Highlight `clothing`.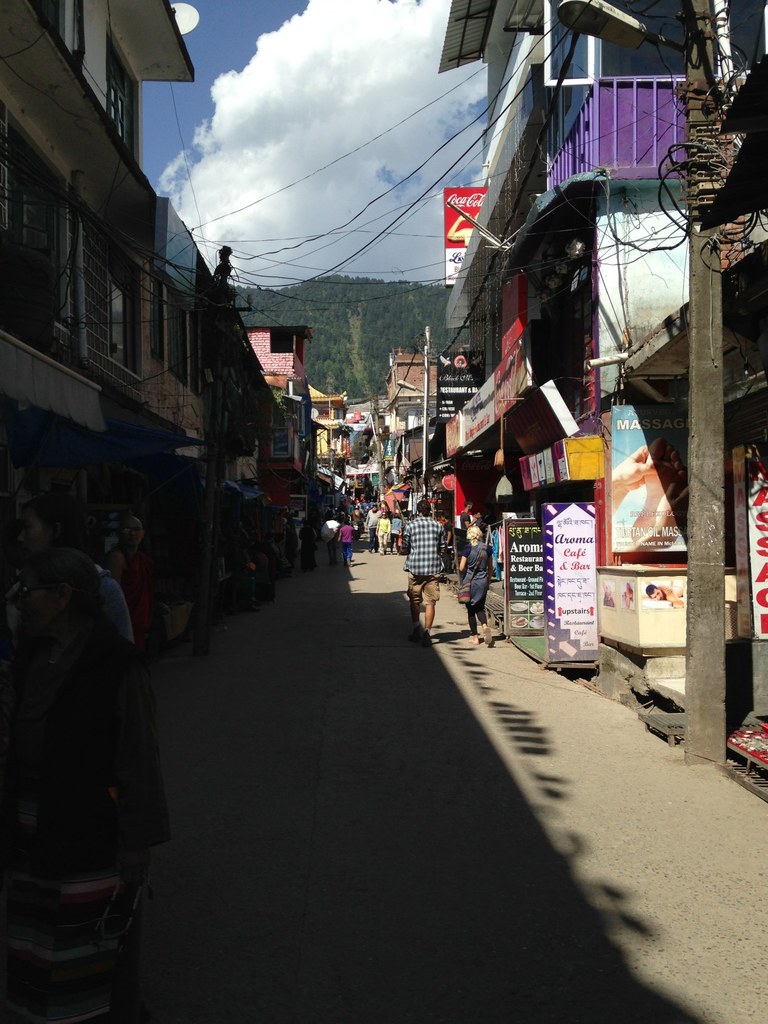
Highlighted region: 387, 515, 401, 547.
